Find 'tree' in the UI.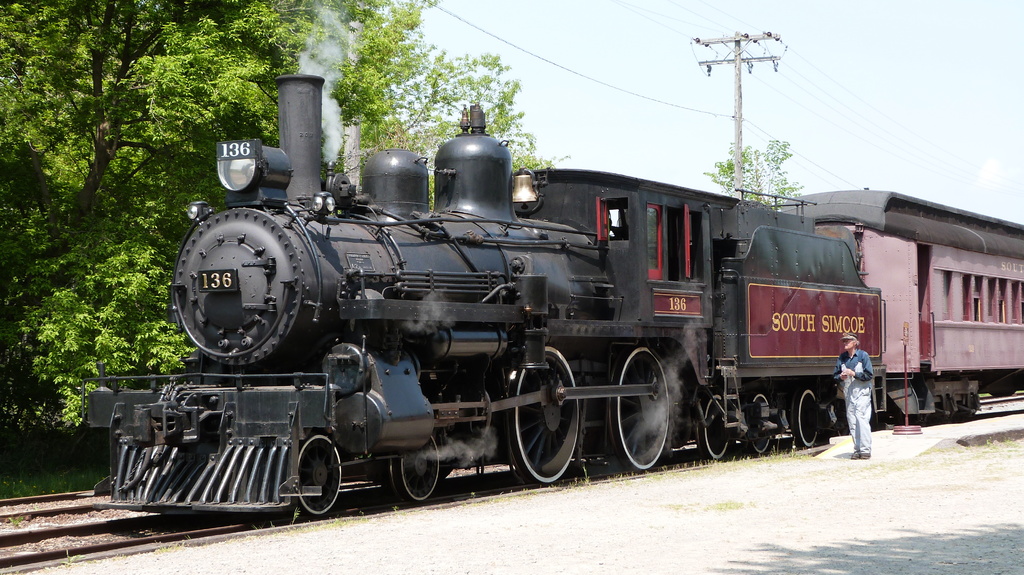
UI element at <region>0, 0, 554, 427</region>.
